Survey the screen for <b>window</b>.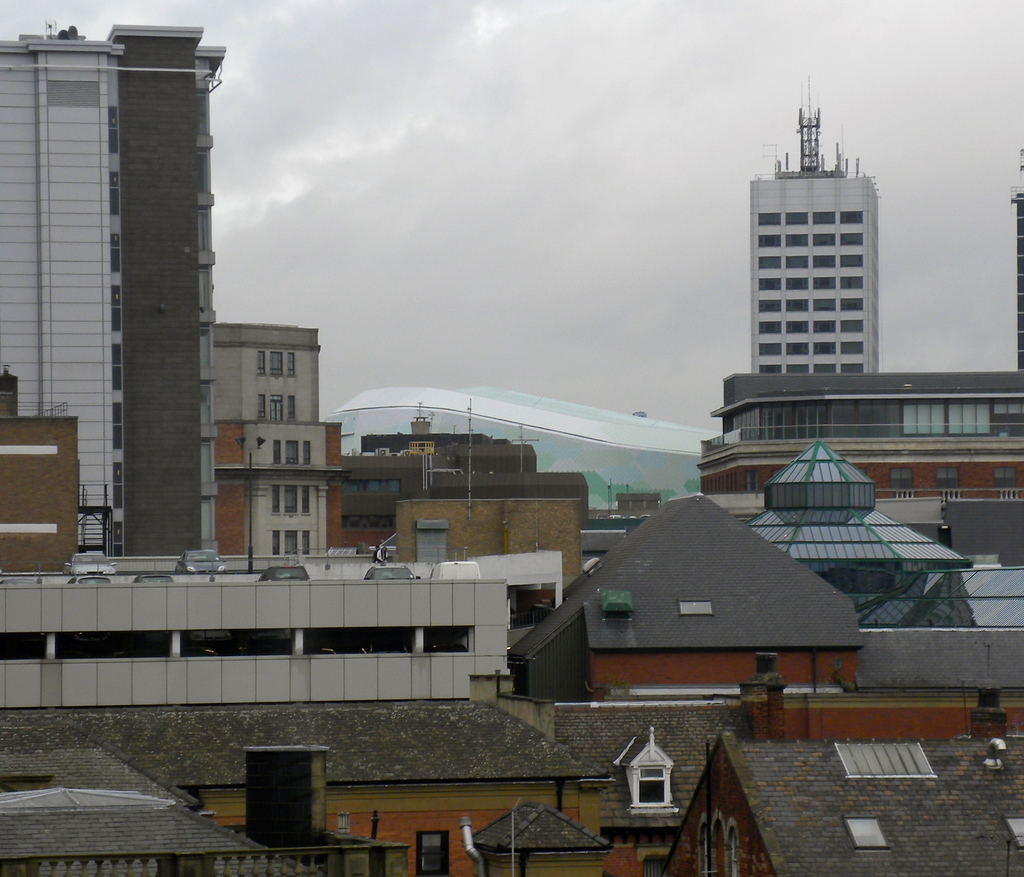
Survey found: [left=273, top=485, right=280, bottom=517].
